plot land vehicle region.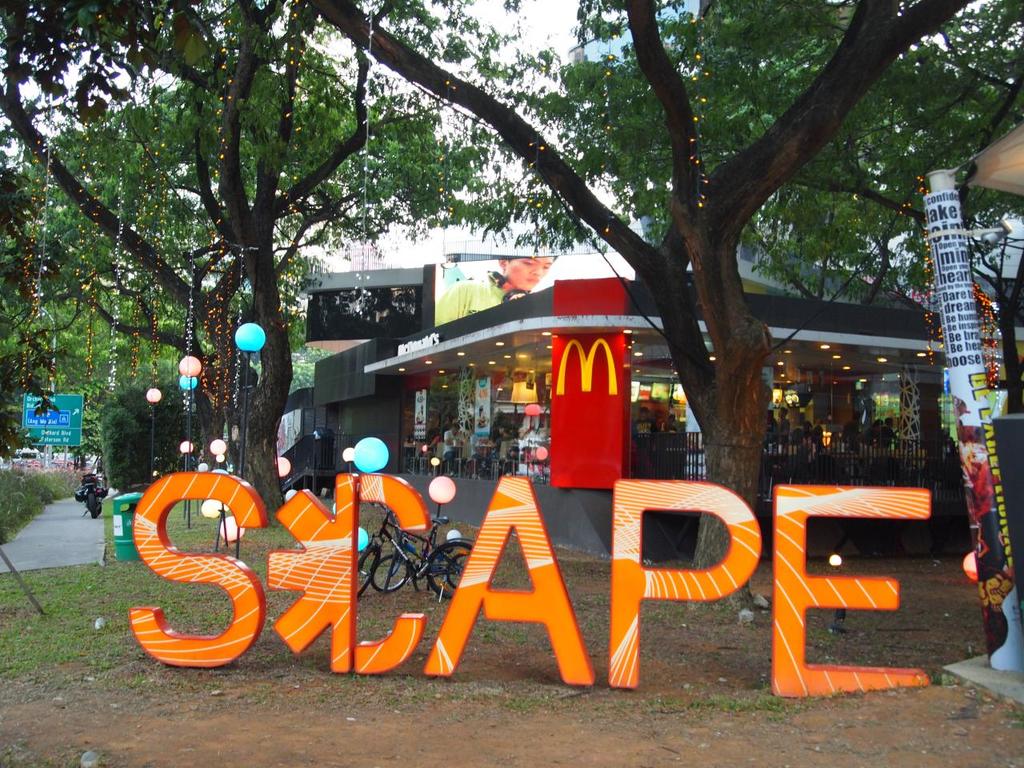
Plotted at locate(80, 472, 102, 514).
